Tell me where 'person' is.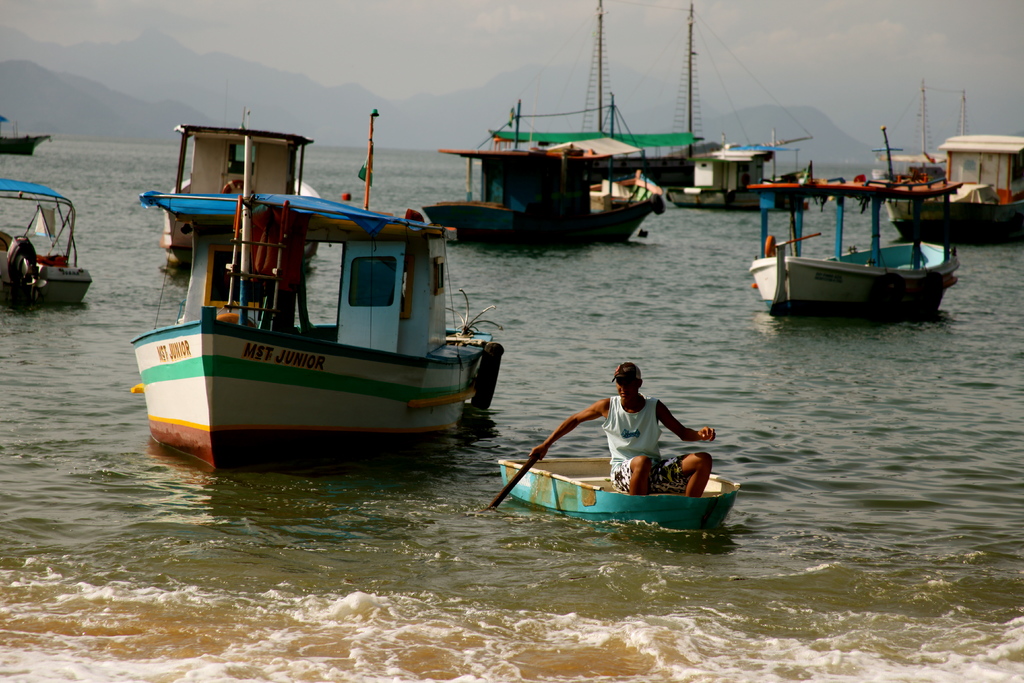
'person' is at locate(556, 355, 712, 515).
